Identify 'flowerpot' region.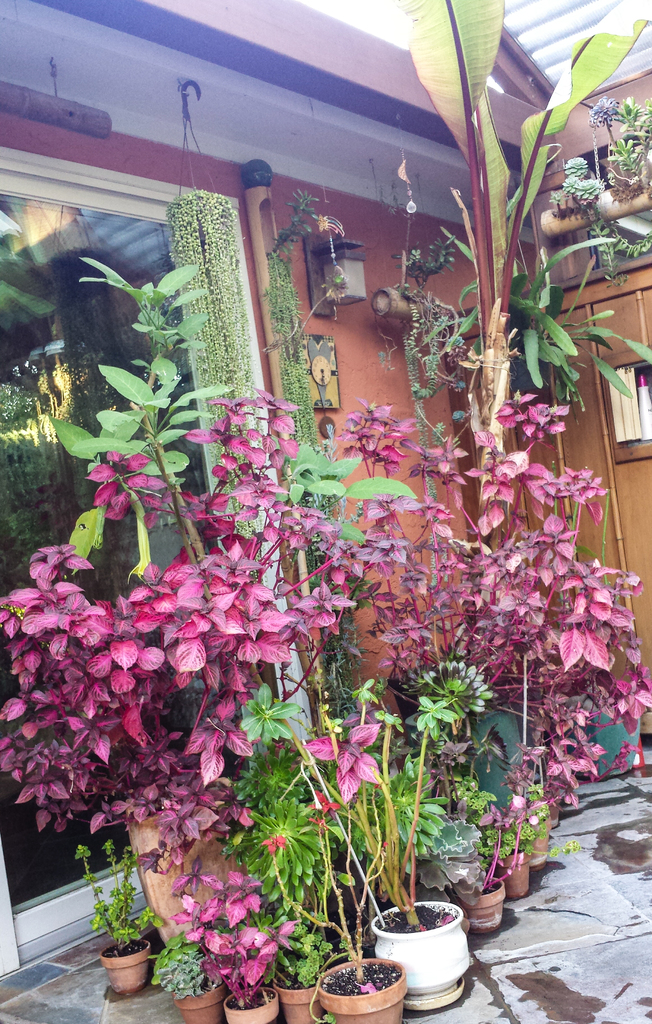
Region: rect(320, 954, 409, 1023).
